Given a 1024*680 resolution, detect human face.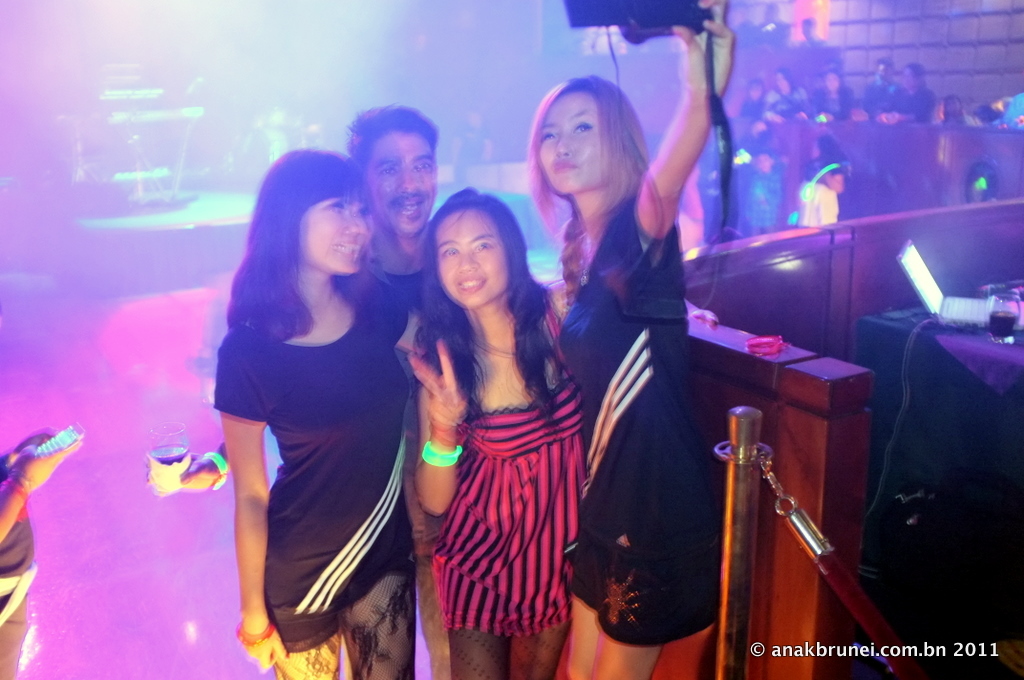
bbox=(436, 204, 512, 311).
